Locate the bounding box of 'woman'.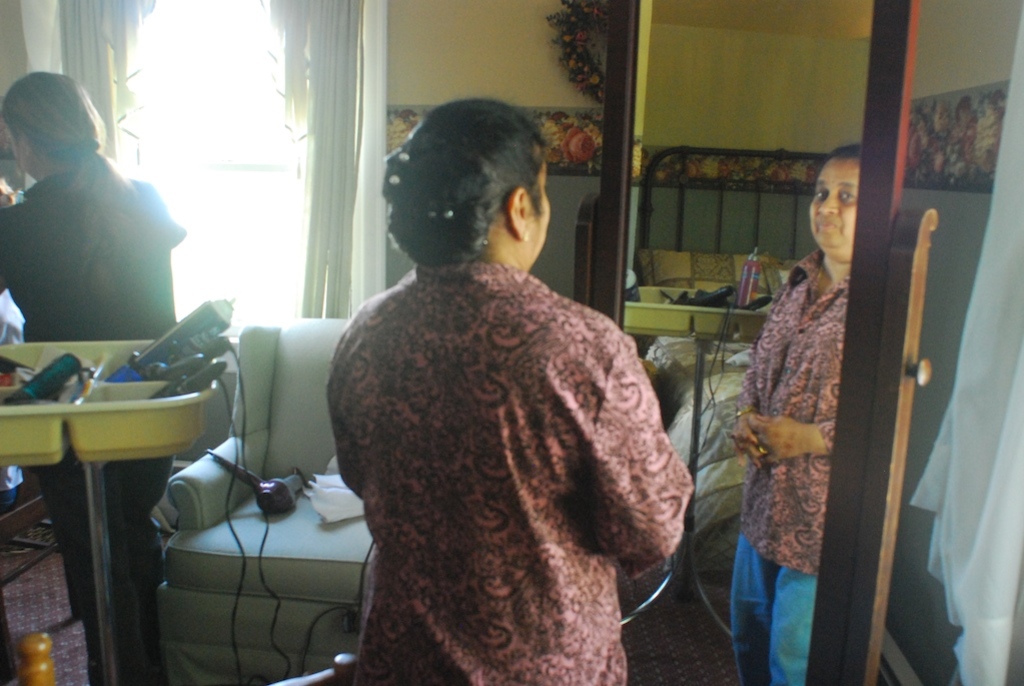
Bounding box: x1=325, y1=78, x2=678, y2=685.
